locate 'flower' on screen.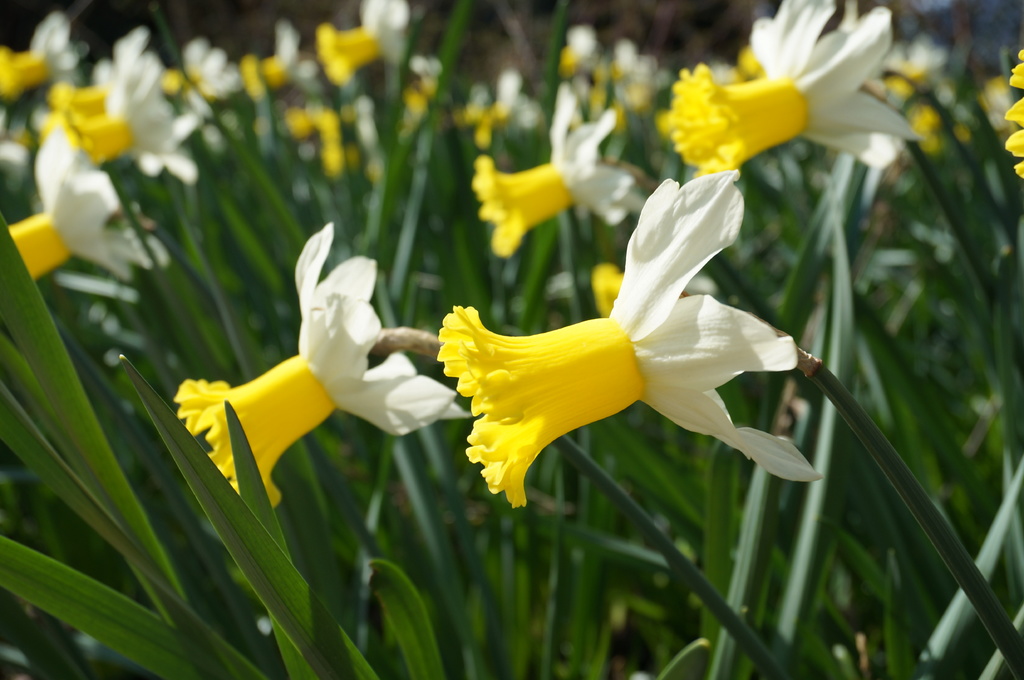
On screen at rect(174, 220, 474, 507).
